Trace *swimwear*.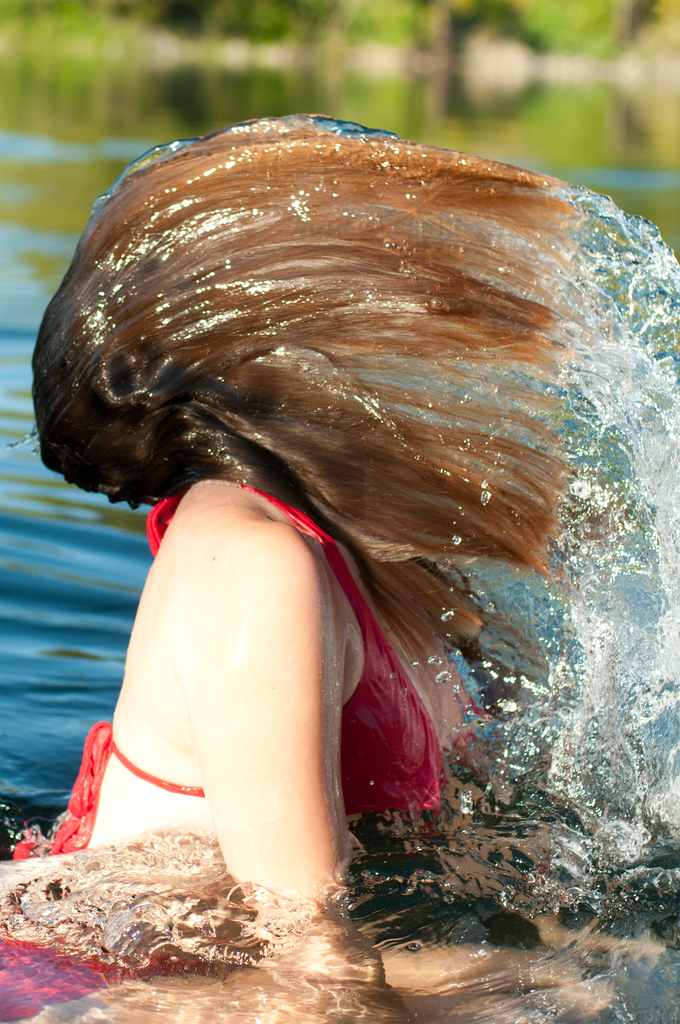
Traced to locate(0, 468, 454, 871).
